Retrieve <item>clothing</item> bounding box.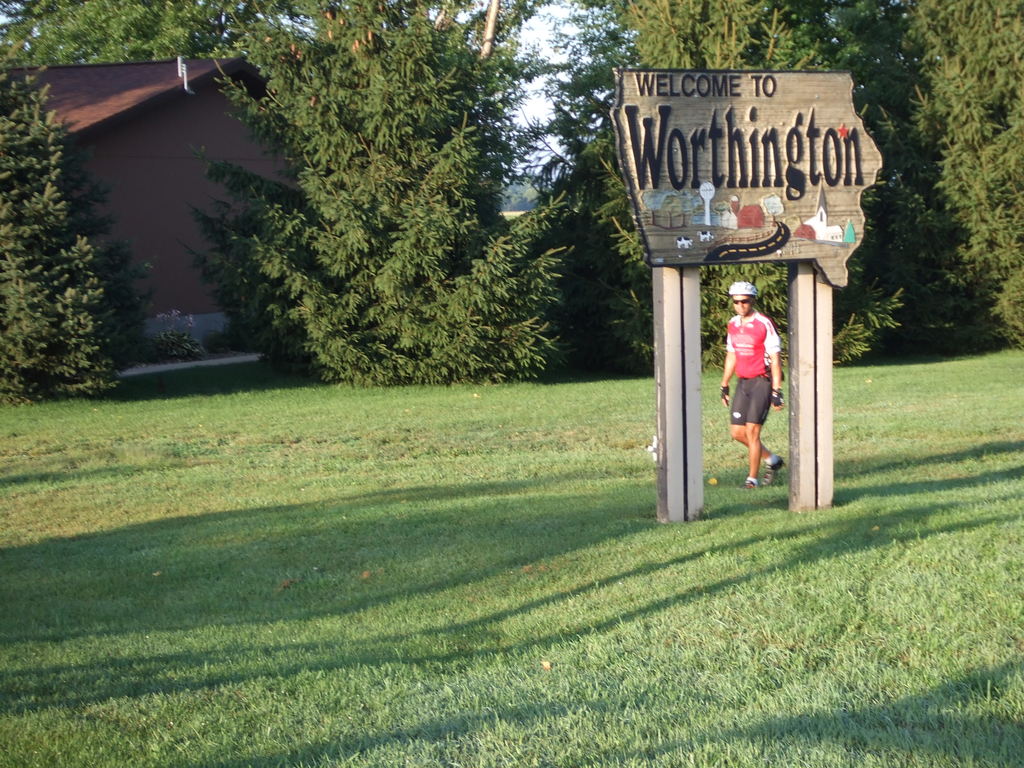
Bounding box: <box>722,285,790,463</box>.
